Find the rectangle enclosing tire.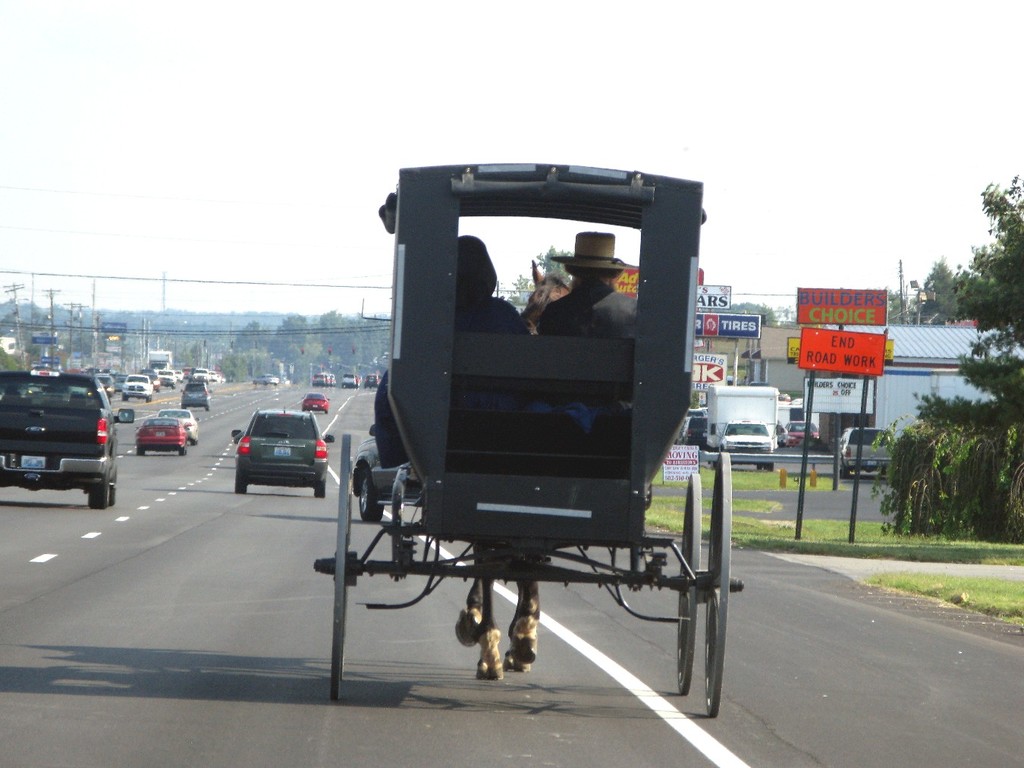
crop(181, 403, 190, 411).
